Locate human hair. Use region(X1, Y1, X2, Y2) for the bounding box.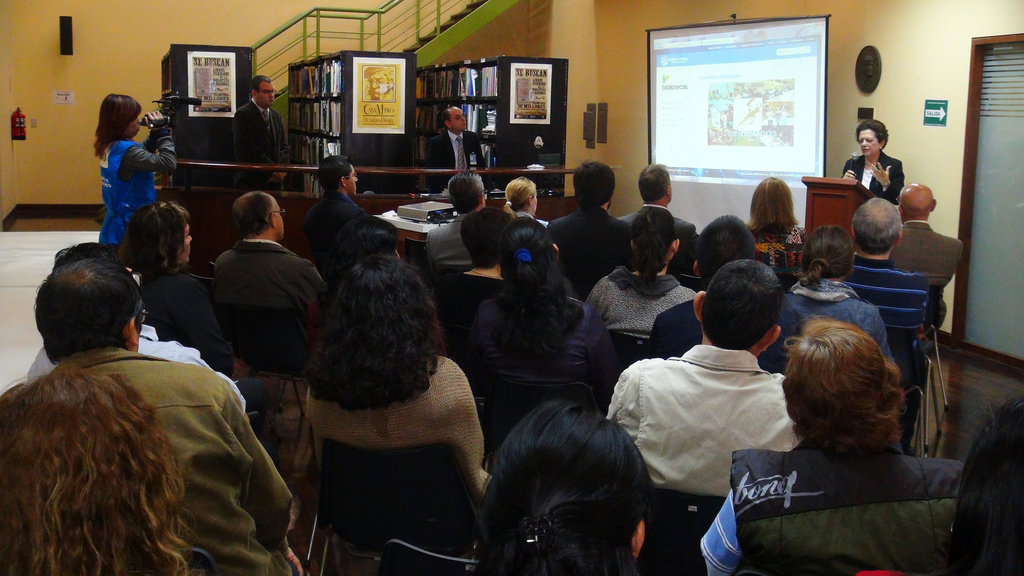
region(0, 361, 191, 575).
